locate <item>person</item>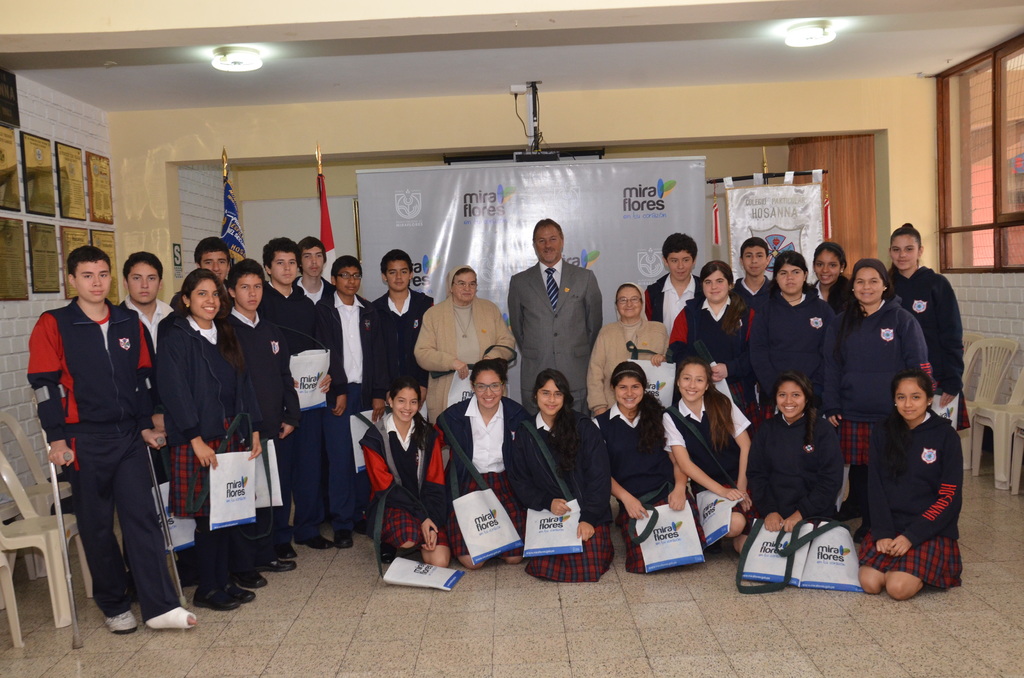
(216, 255, 301, 567)
